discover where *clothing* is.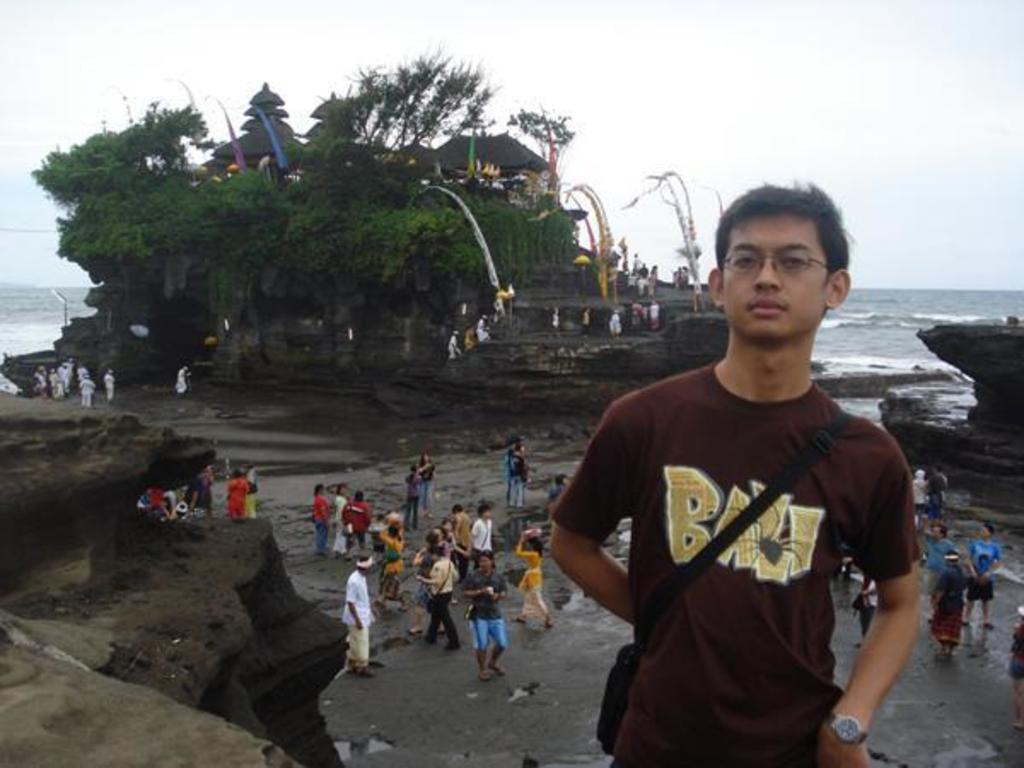
Discovered at {"x1": 246, "y1": 471, "x2": 258, "y2": 517}.
